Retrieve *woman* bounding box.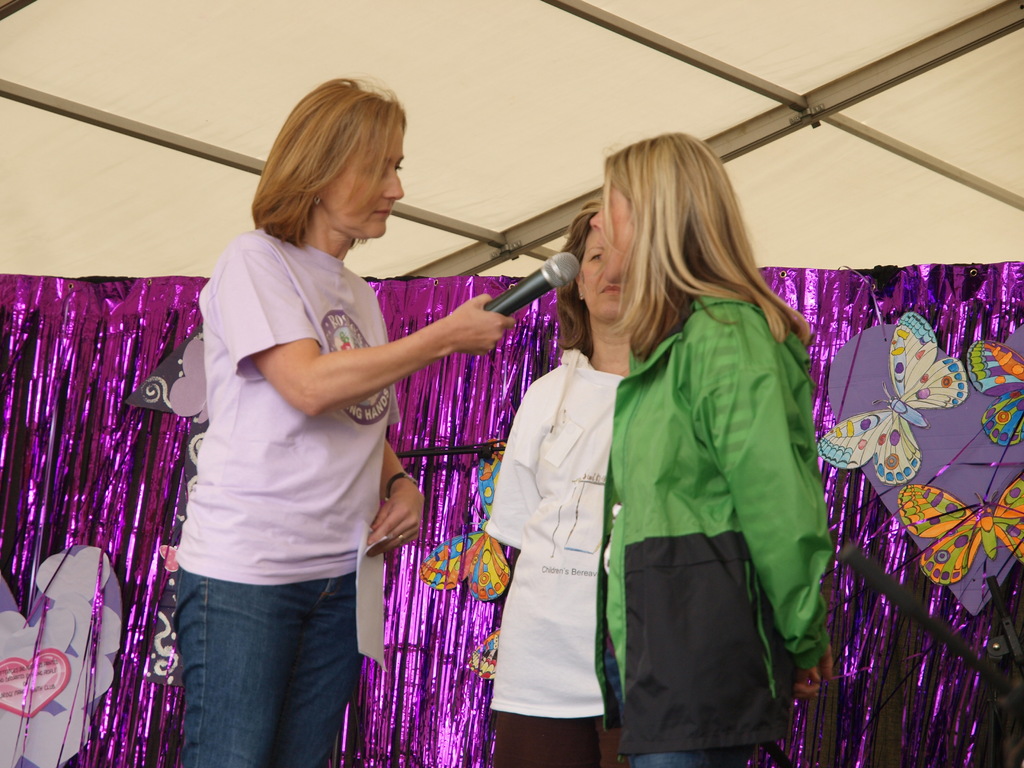
Bounding box: bbox=(484, 202, 628, 767).
